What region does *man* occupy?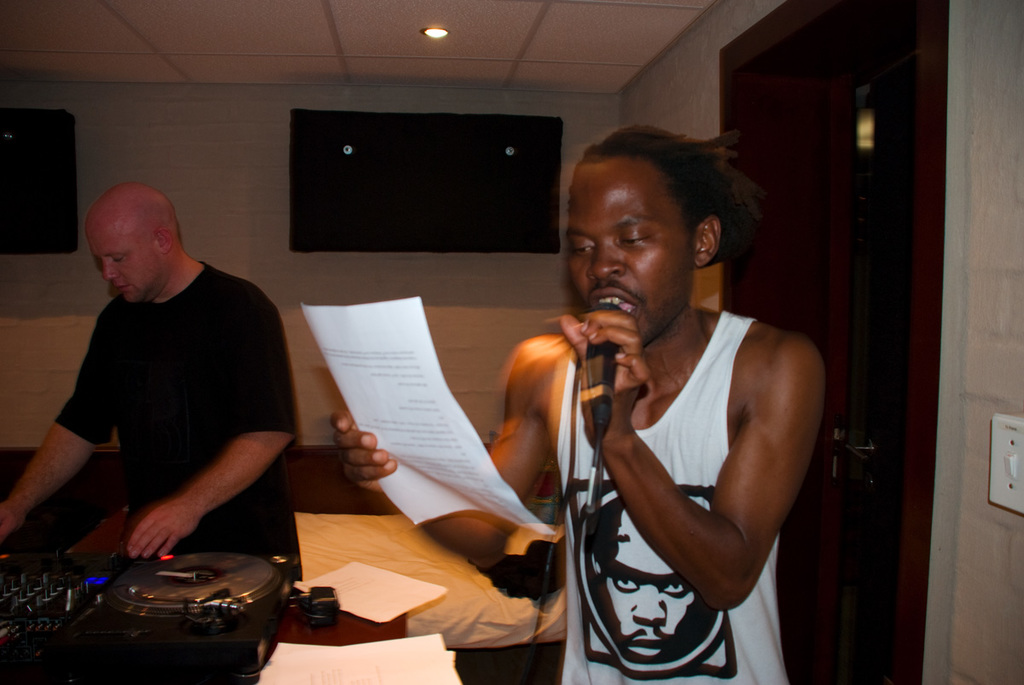
(left=327, top=123, right=820, bottom=679).
